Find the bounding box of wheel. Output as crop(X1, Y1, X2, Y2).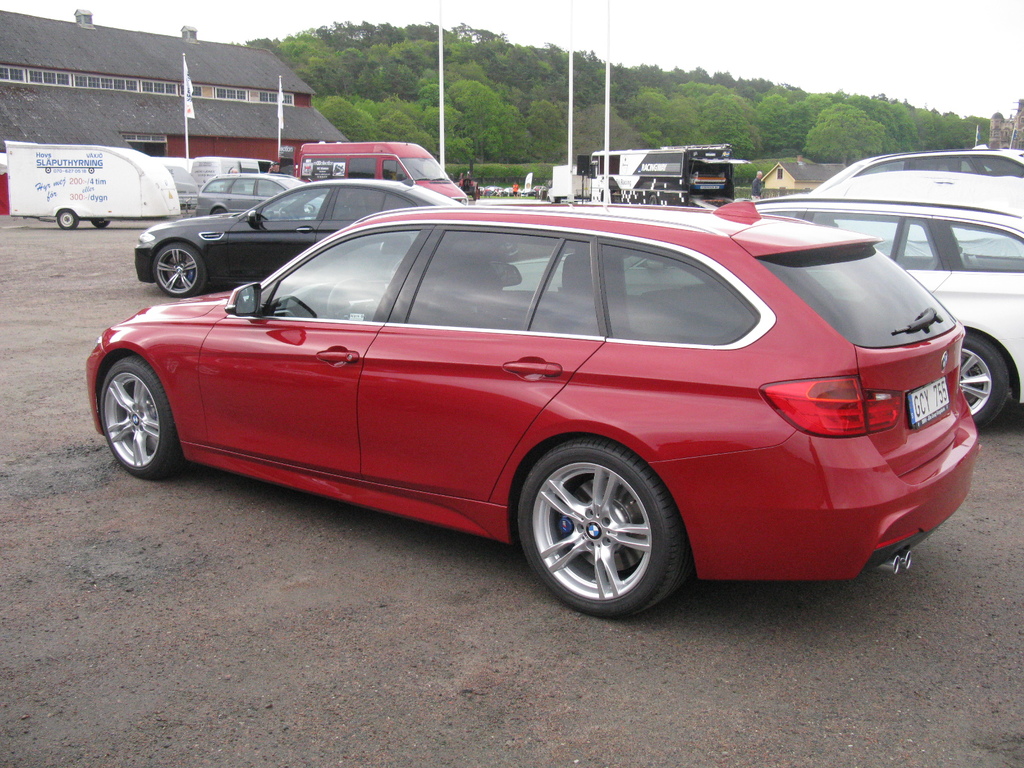
crop(644, 195, 657, 205).
